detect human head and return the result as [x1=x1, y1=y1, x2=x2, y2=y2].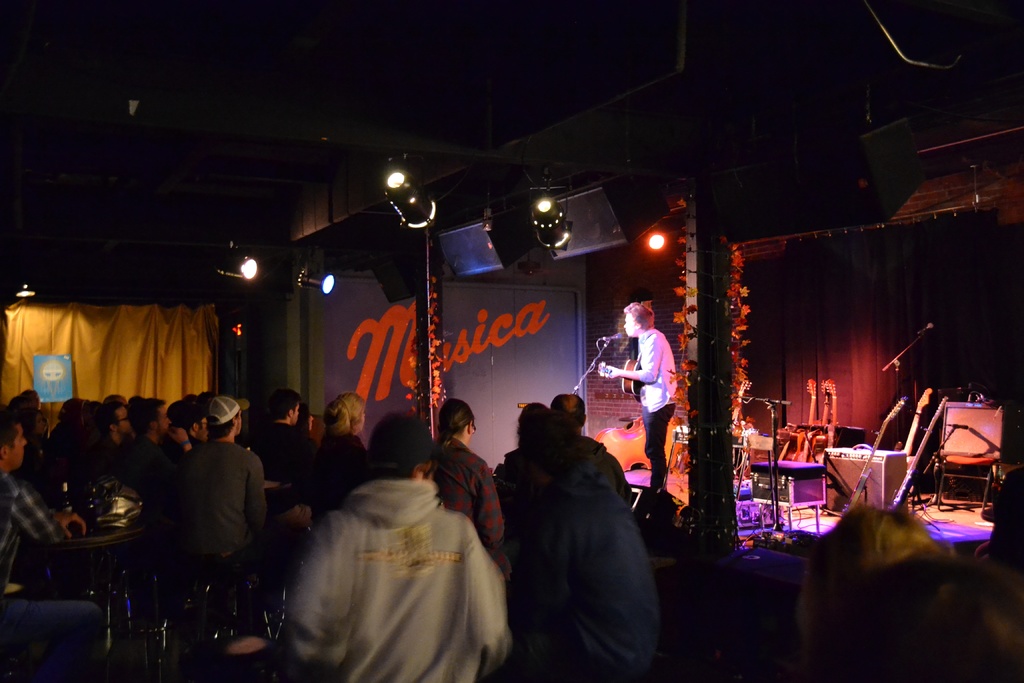
[x1=207, y1=397, x2=253, y2=439].
